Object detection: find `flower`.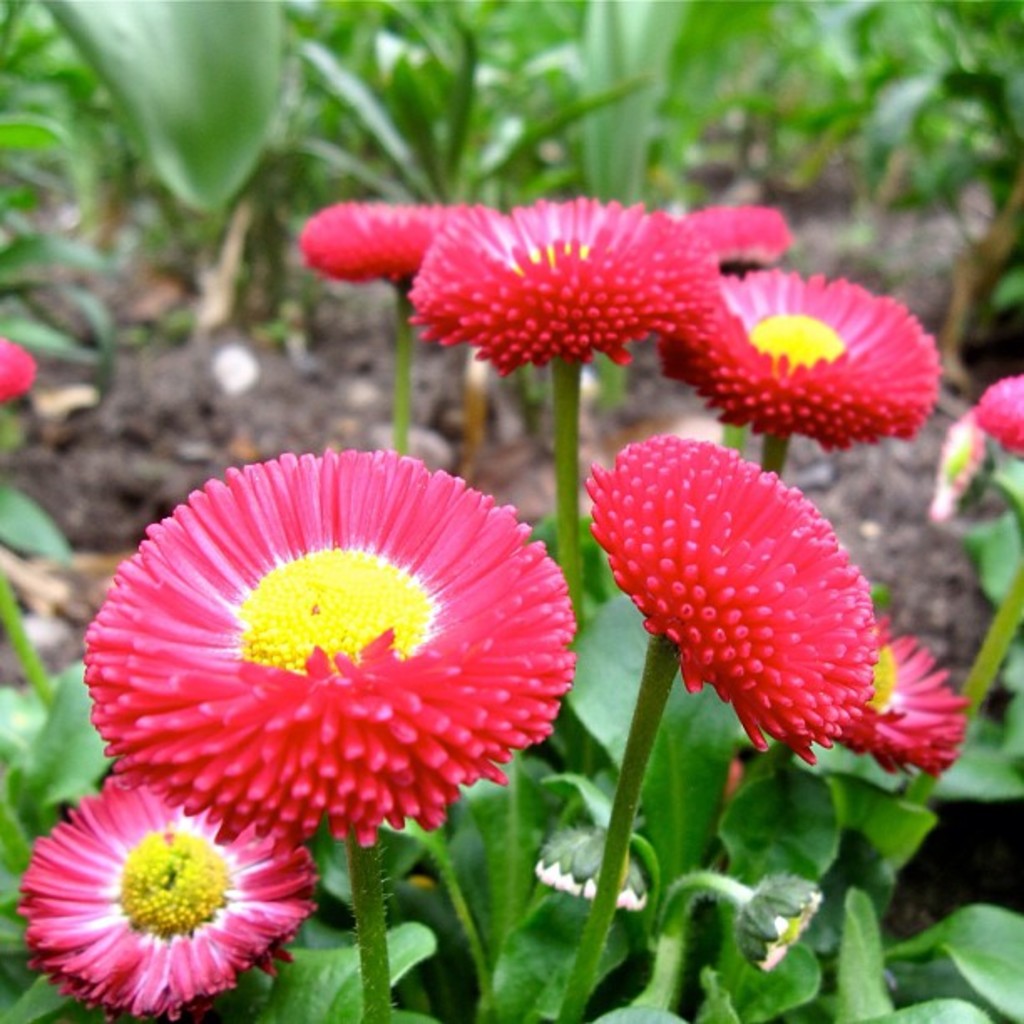
{"left": 67, "top": 435, "right": 589, "bottom": 915}.
